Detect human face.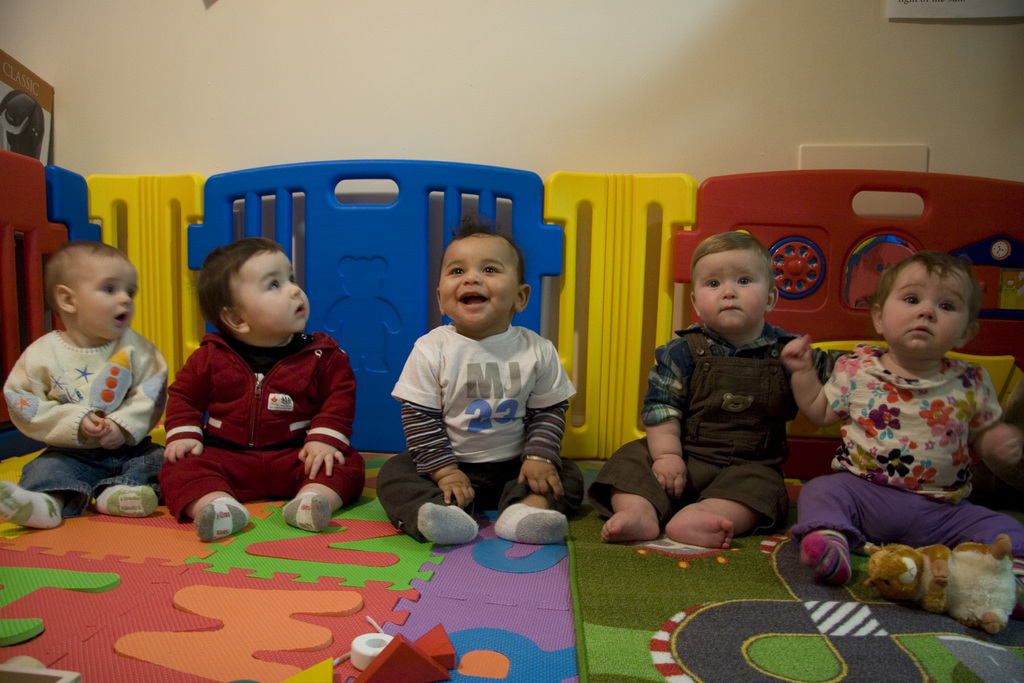
Detected at (75, 258, 141, 343).
